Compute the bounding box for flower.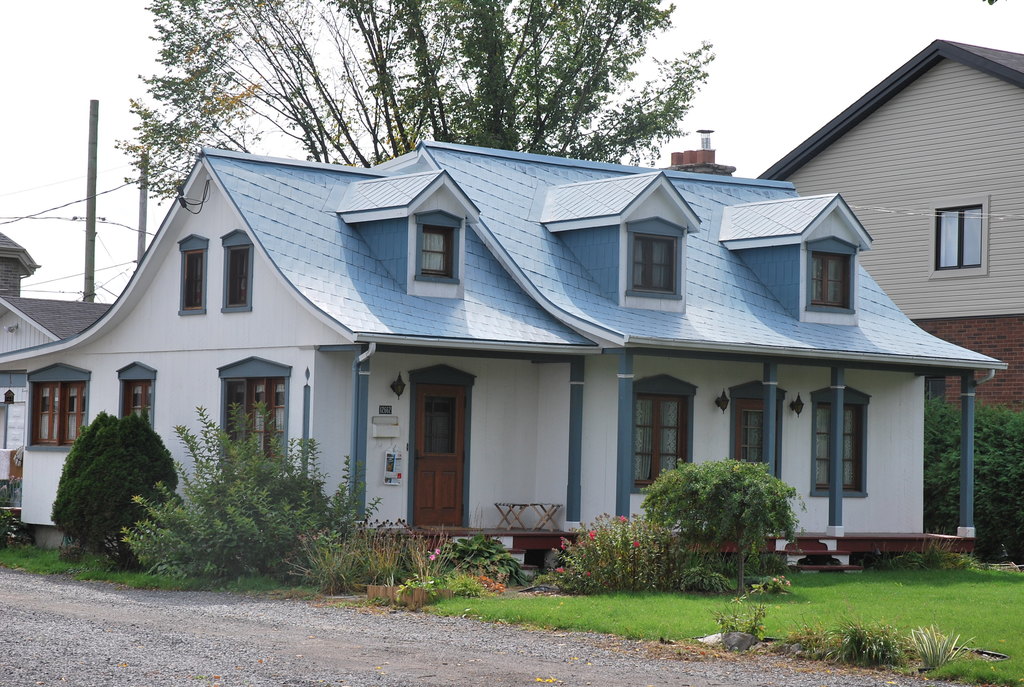
429, 553, 435, 564.
